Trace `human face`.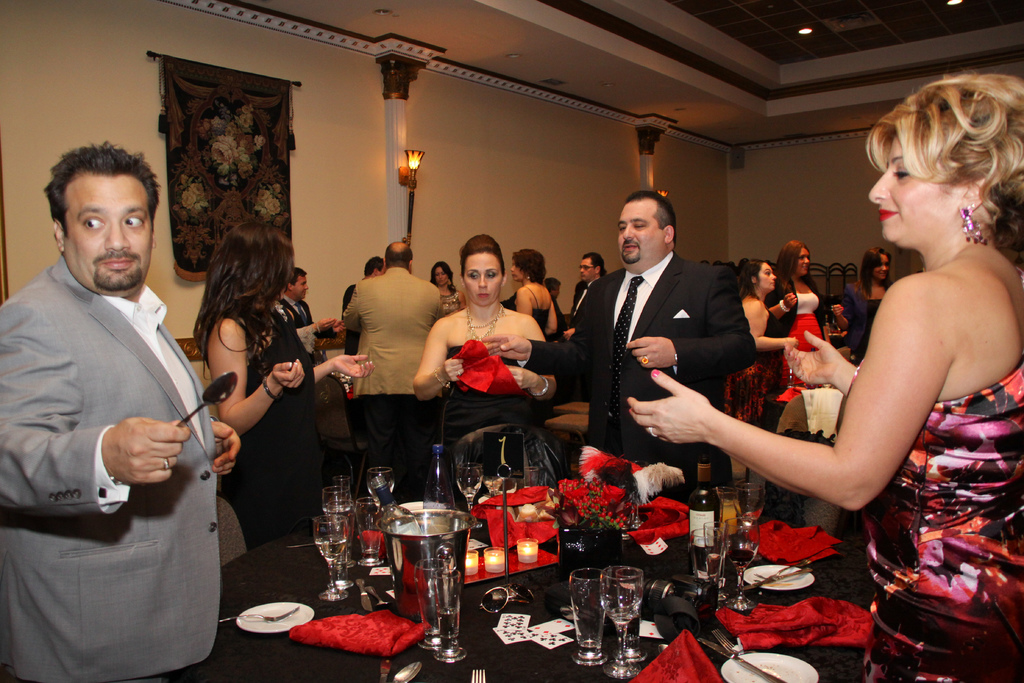
Traced to crop(758, 260, 779, 292).
